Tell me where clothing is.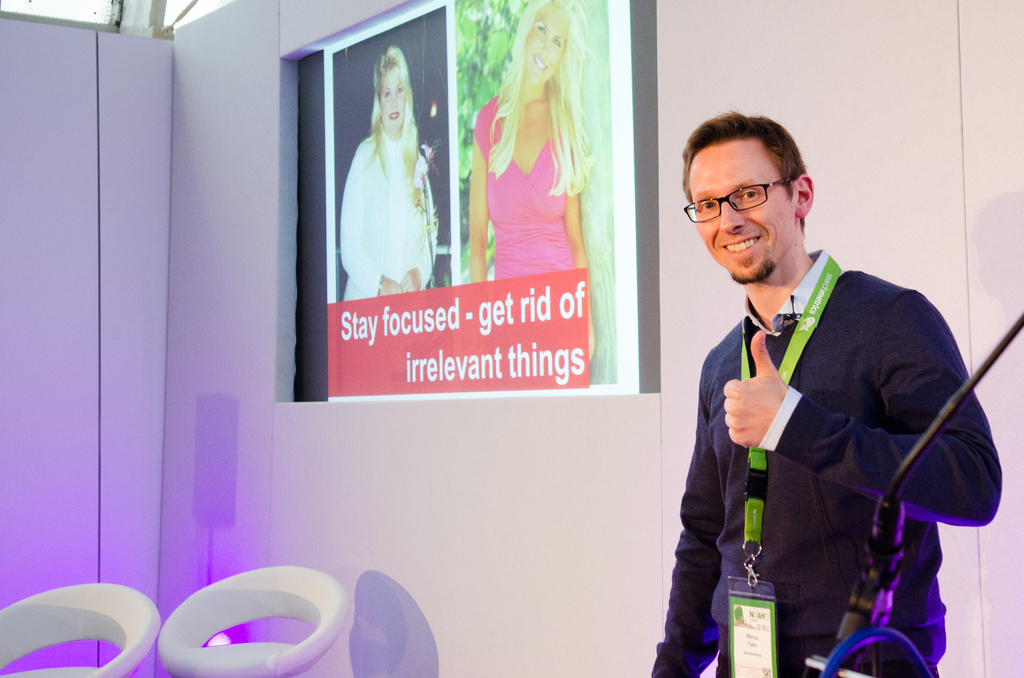
clothing is at left=685, top=227, right=982, bottom=653.
